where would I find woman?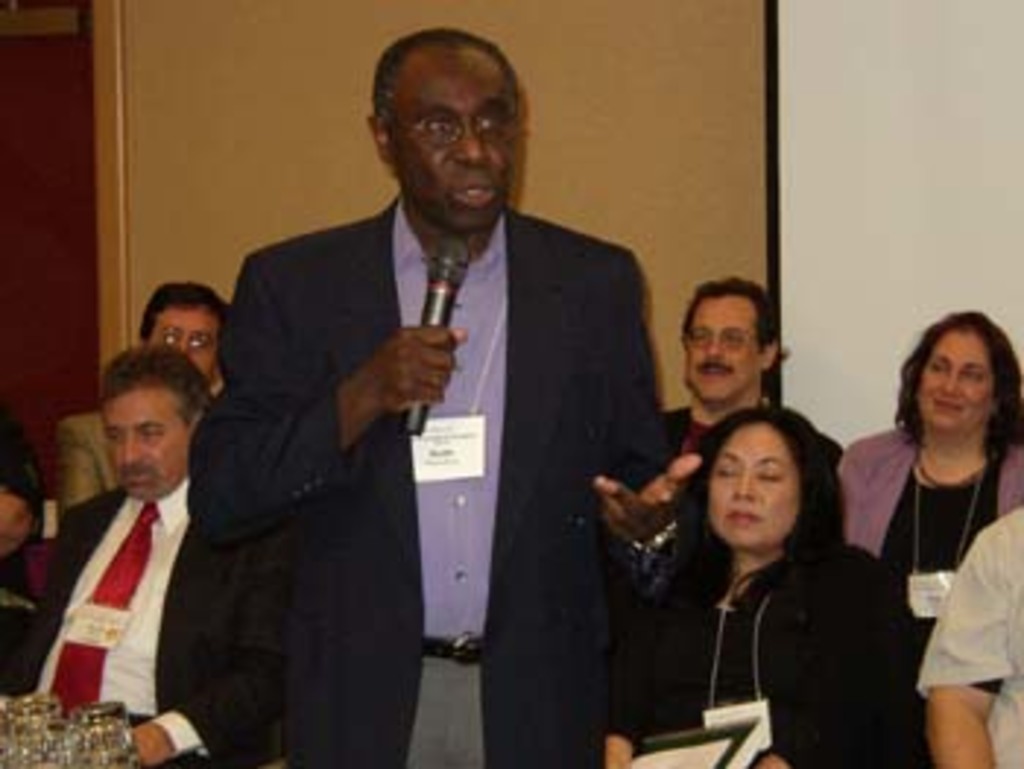
At box(644, 386, 907, 757).
